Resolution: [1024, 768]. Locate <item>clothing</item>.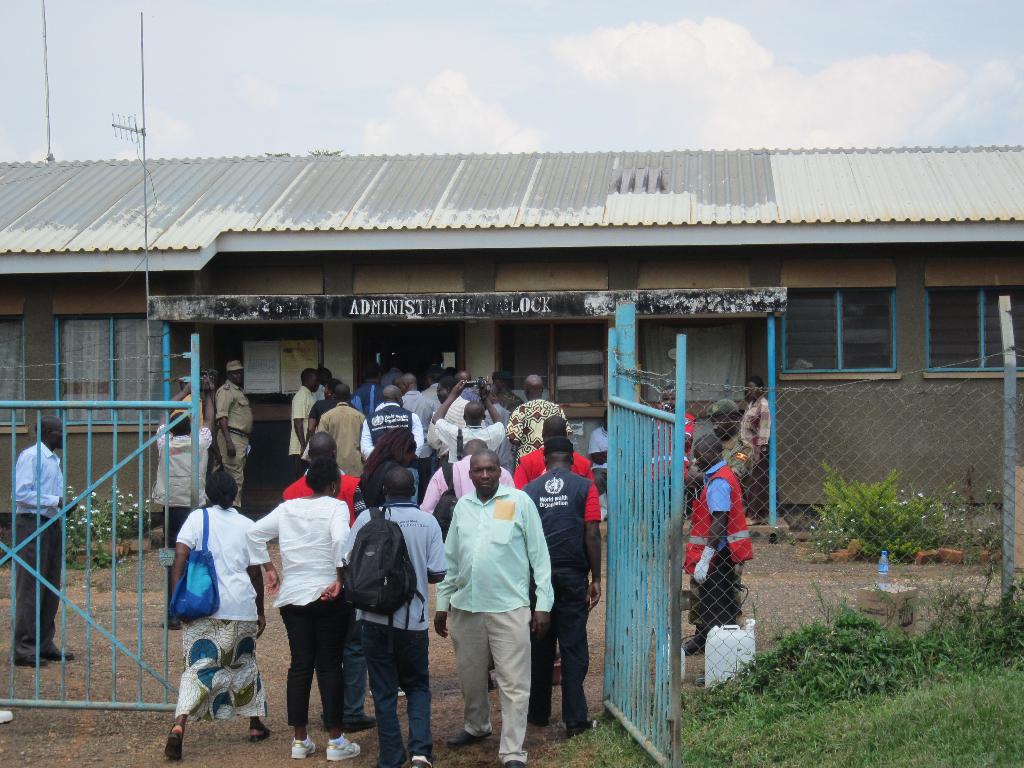
425:406:511:481.
